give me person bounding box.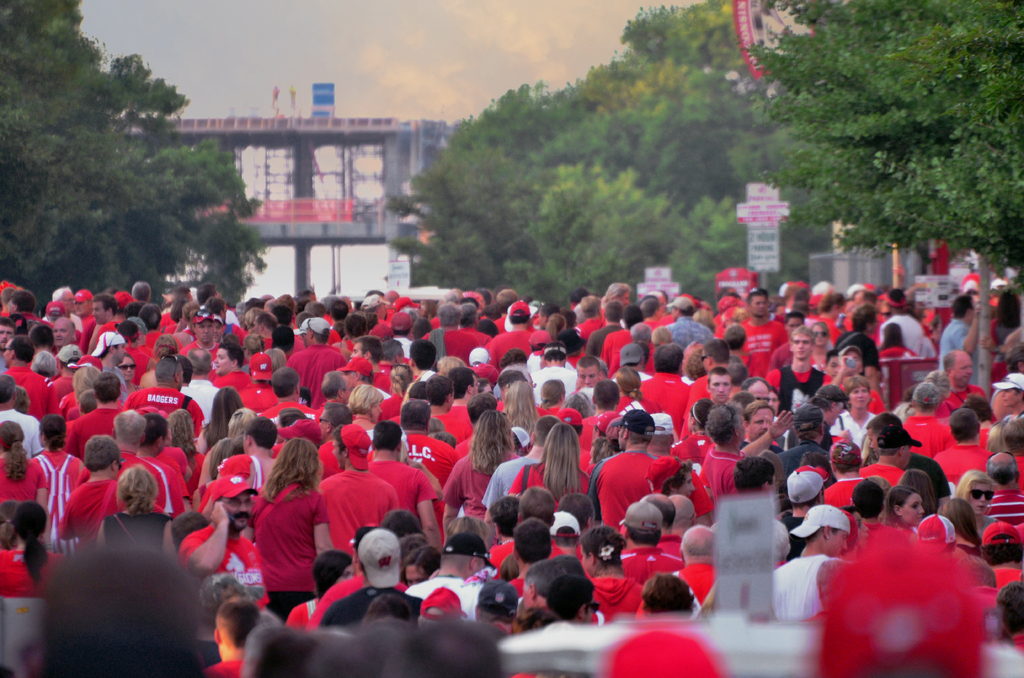
857,427,911,490.
